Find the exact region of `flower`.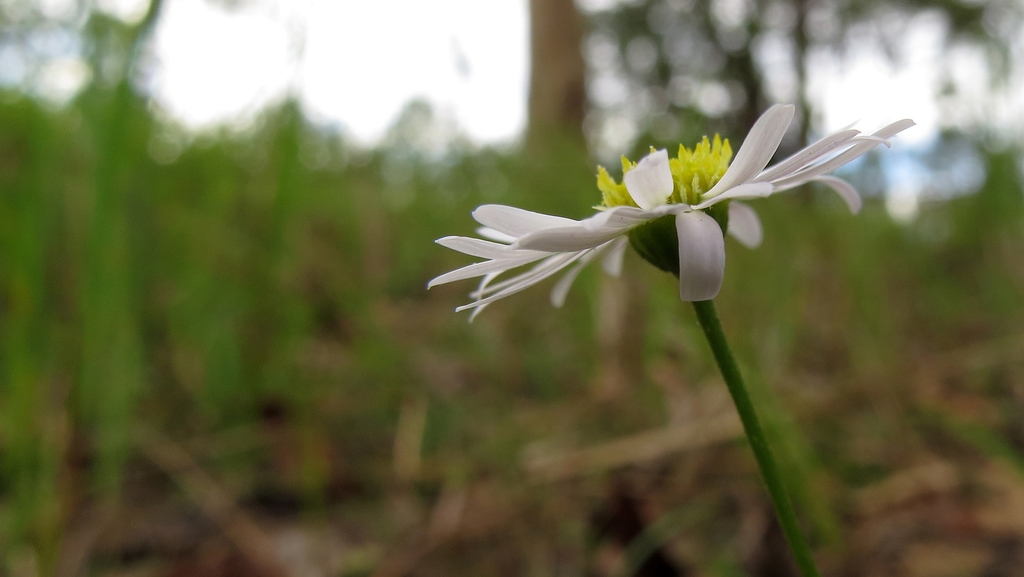
Exact region: box=[450, 98, 877, 337].
